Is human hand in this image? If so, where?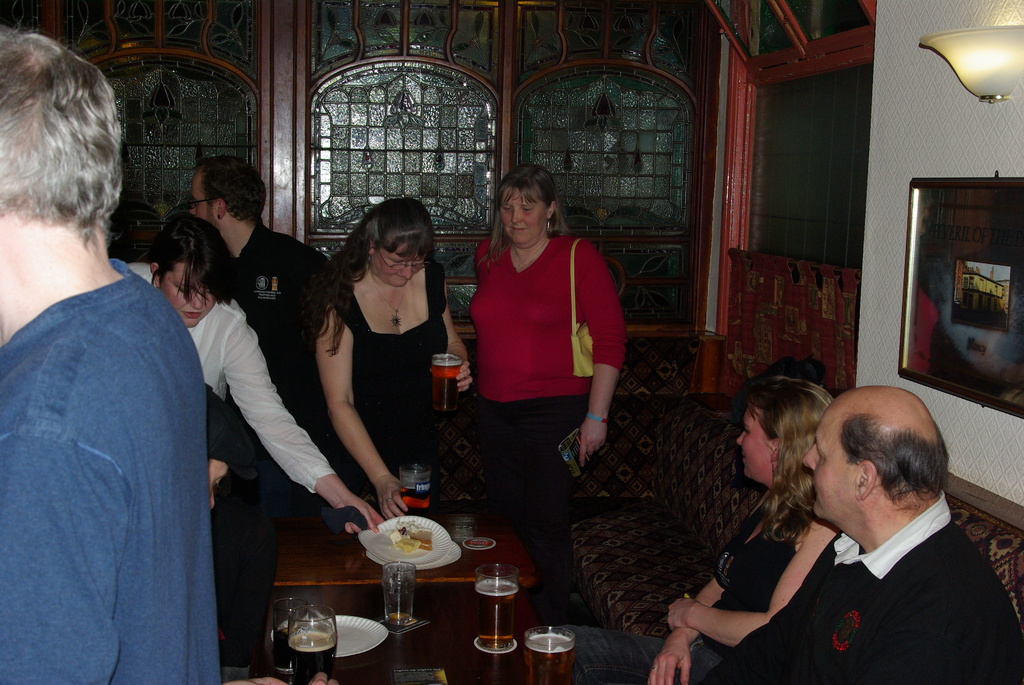
Yes, at 451,357,474,395.
